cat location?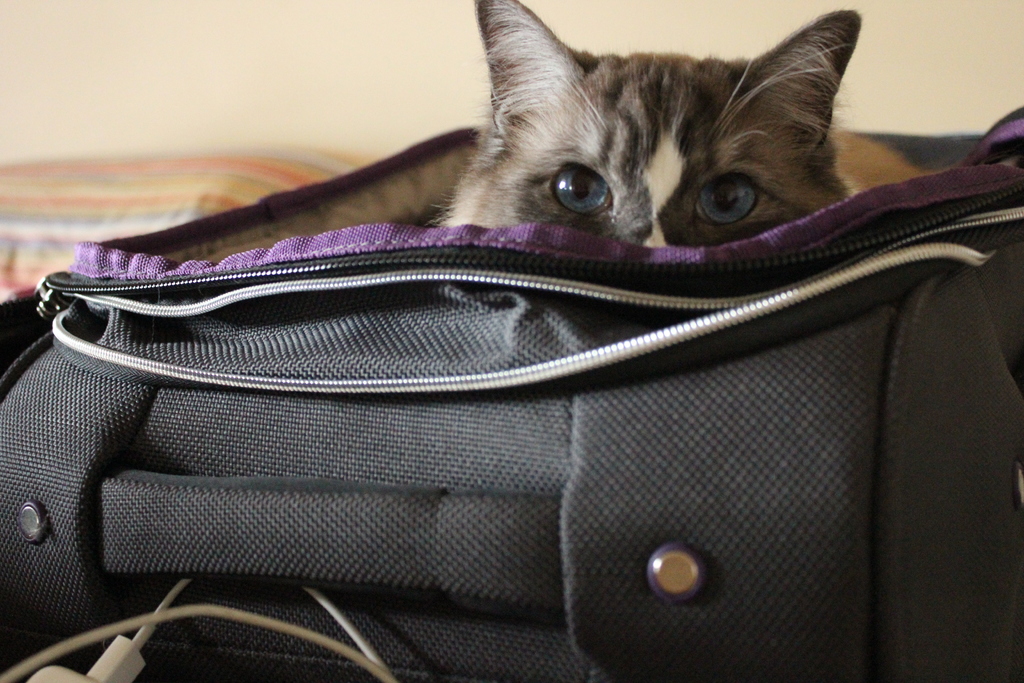
Rect(435, 0, 867, 254)
